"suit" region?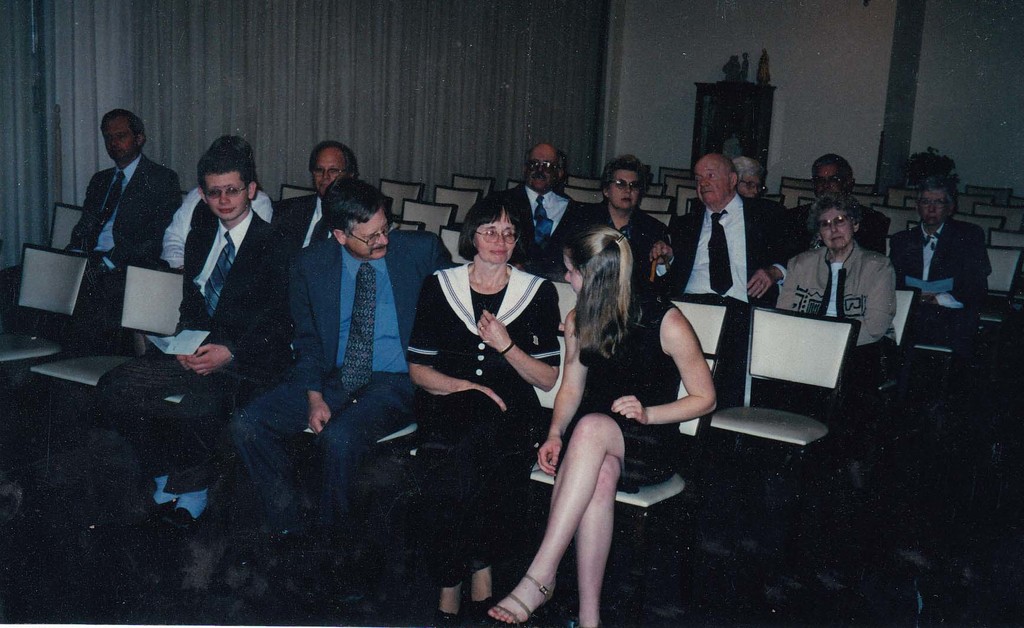
(left=218, top=229, right=452, bottom=553)
